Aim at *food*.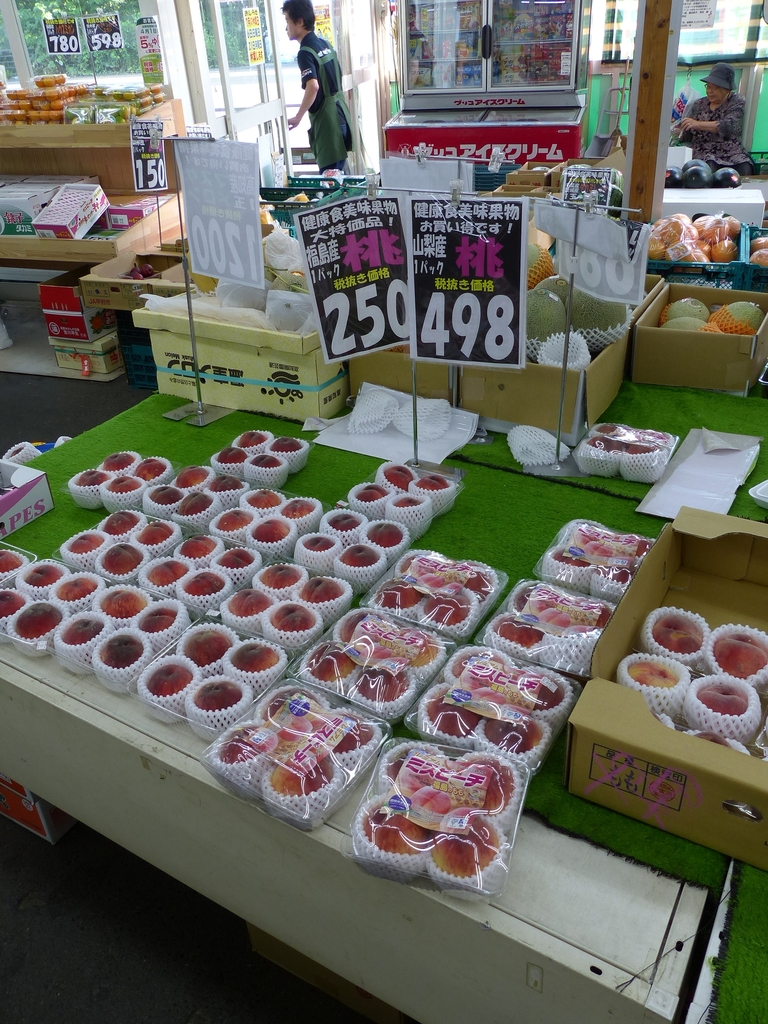
Aimed at 393 496 431 507.
